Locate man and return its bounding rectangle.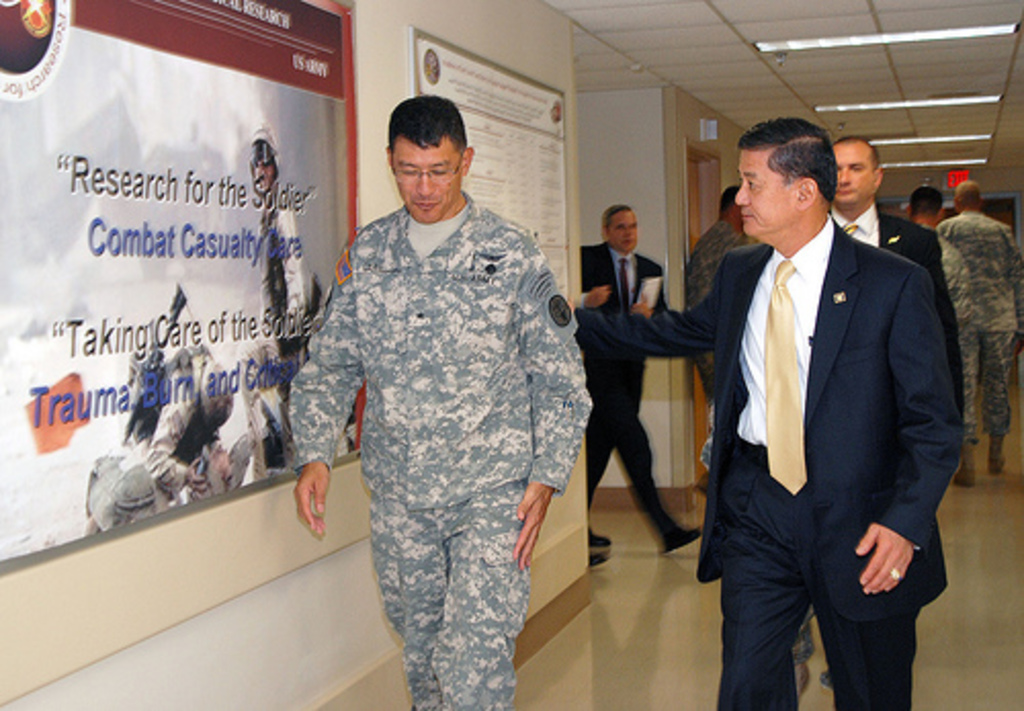
x1=575, y1=207, x2=700, y2=549.
